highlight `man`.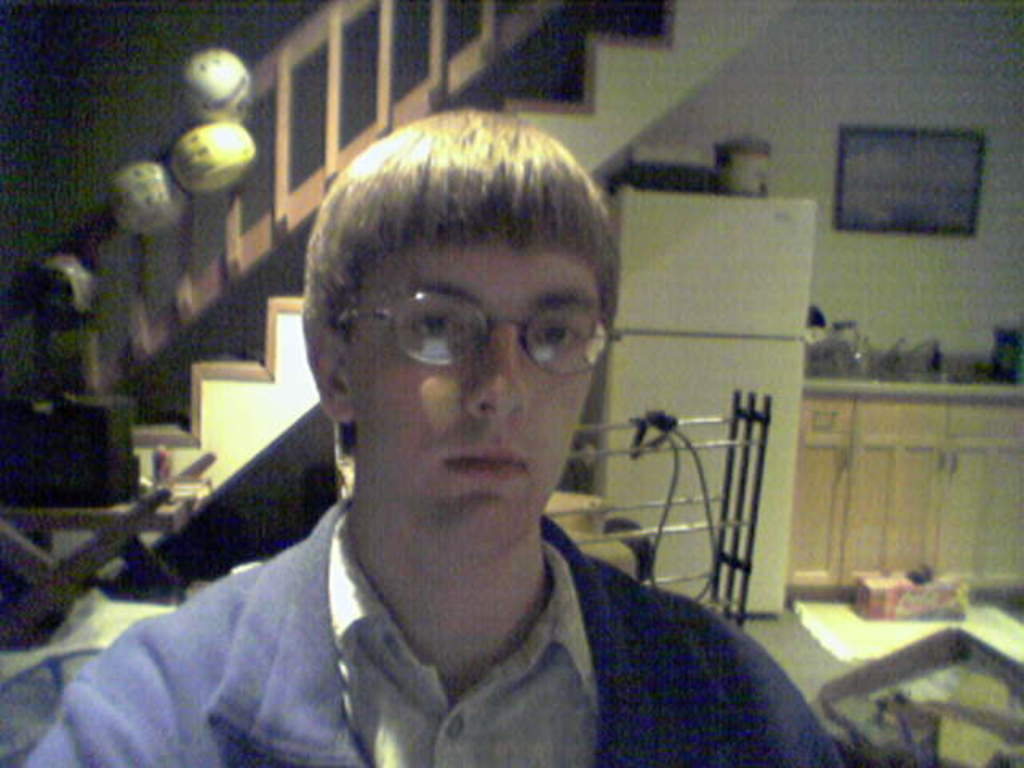
Highlighted region: <bbox>64, 126, 838, 762</bbox>.
